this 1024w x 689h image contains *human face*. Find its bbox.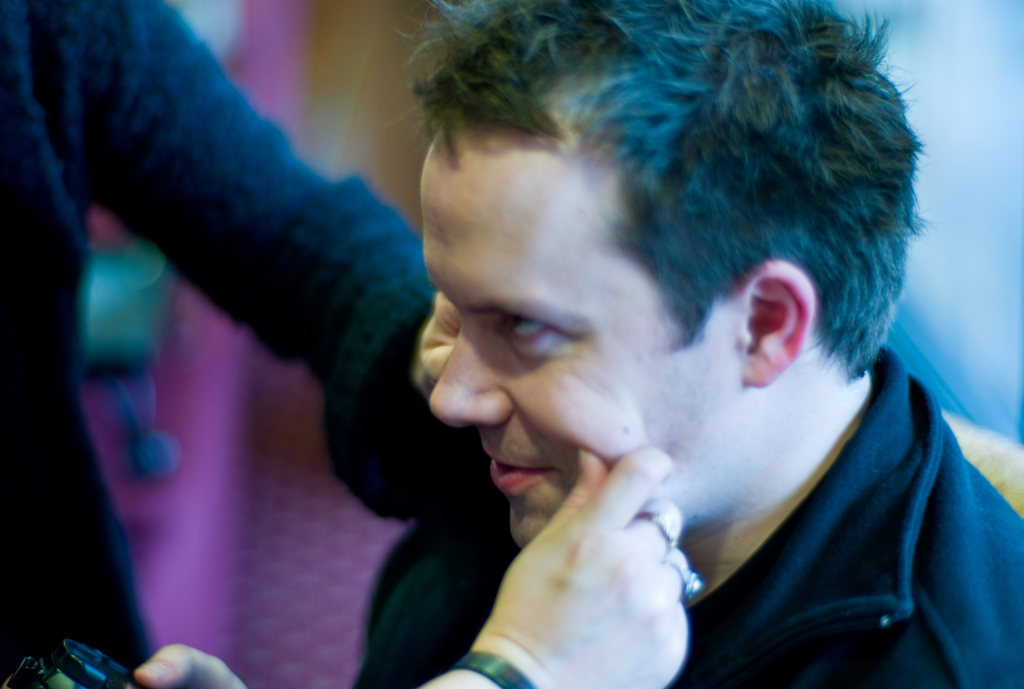
detection(427, 143, 742, 549).
